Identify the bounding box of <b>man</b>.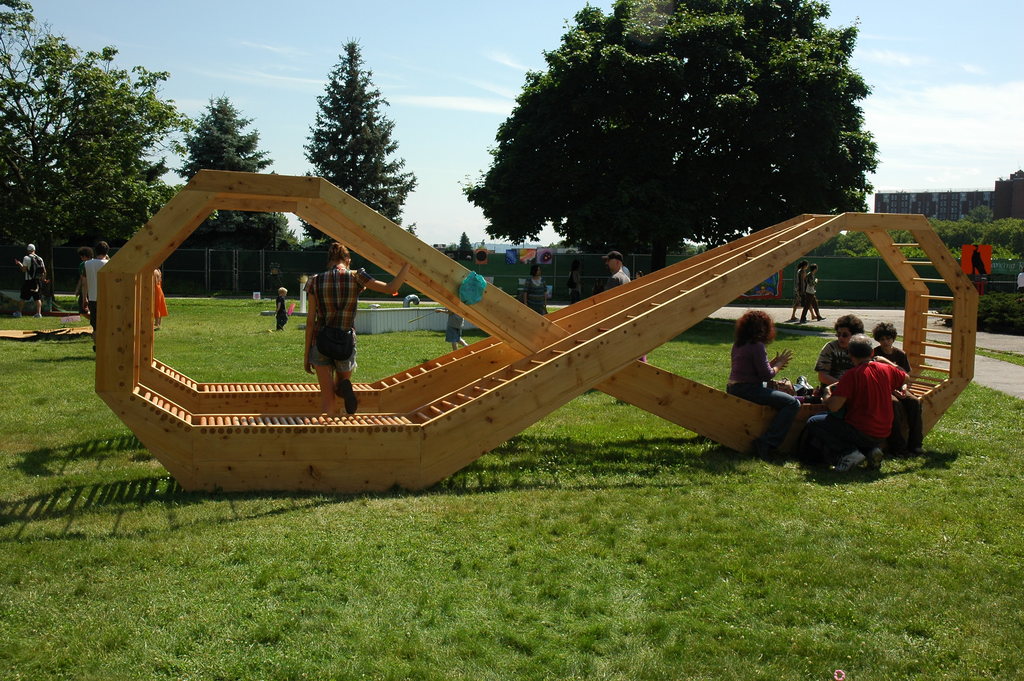
box(76, 245, 93, 315).
